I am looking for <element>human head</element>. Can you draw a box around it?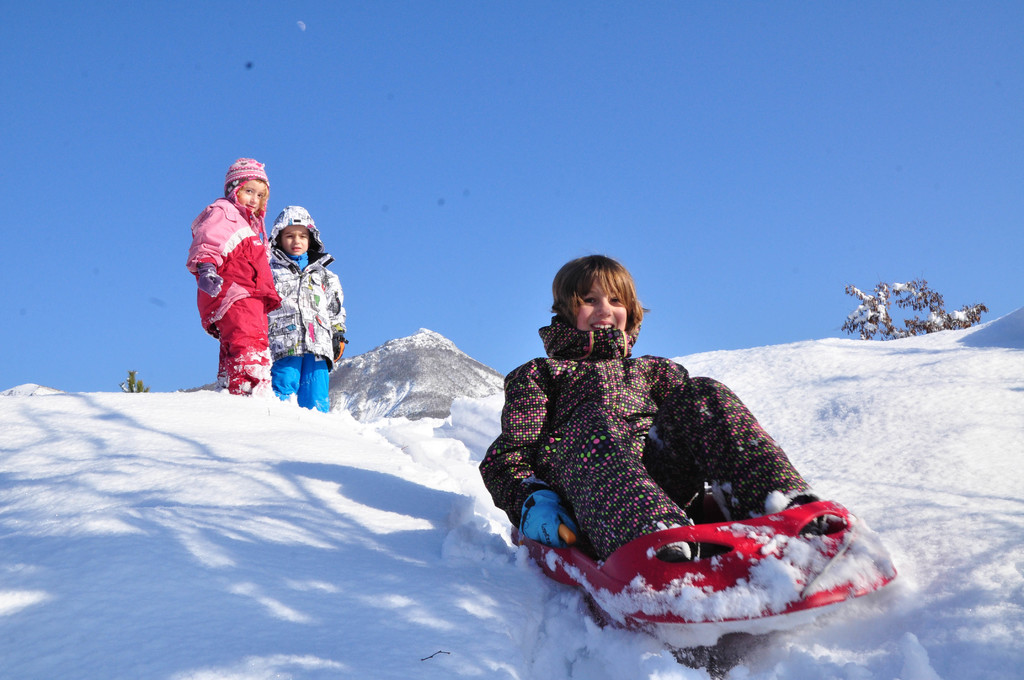
Sure, the bounding box is region(275, 205, 317, 257).
